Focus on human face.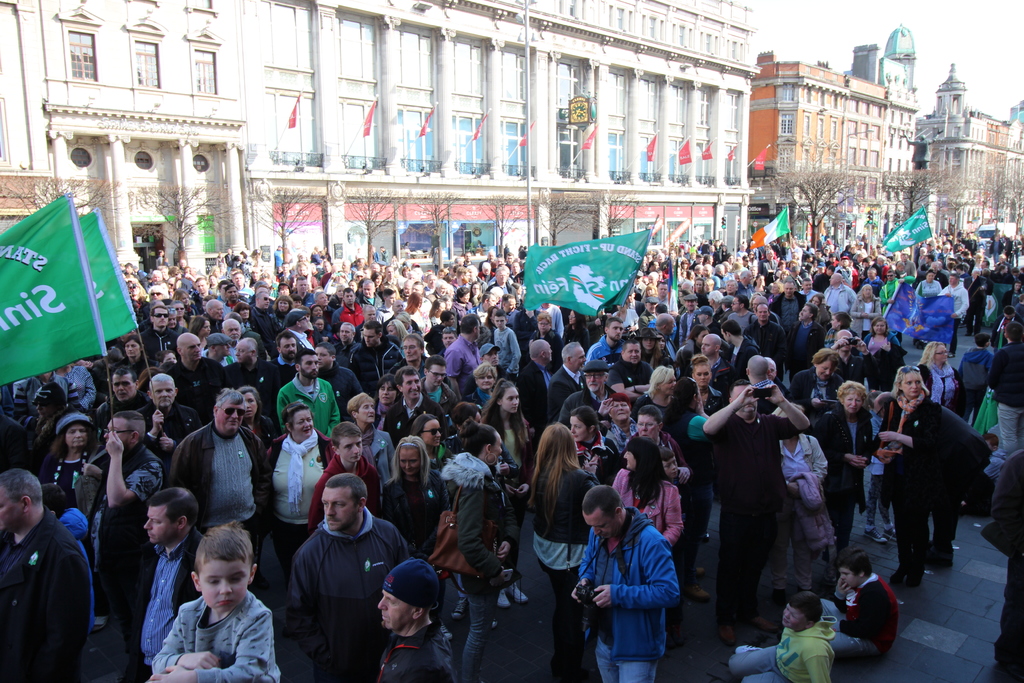
Focused at BBox(802, 280, 812, 292).
